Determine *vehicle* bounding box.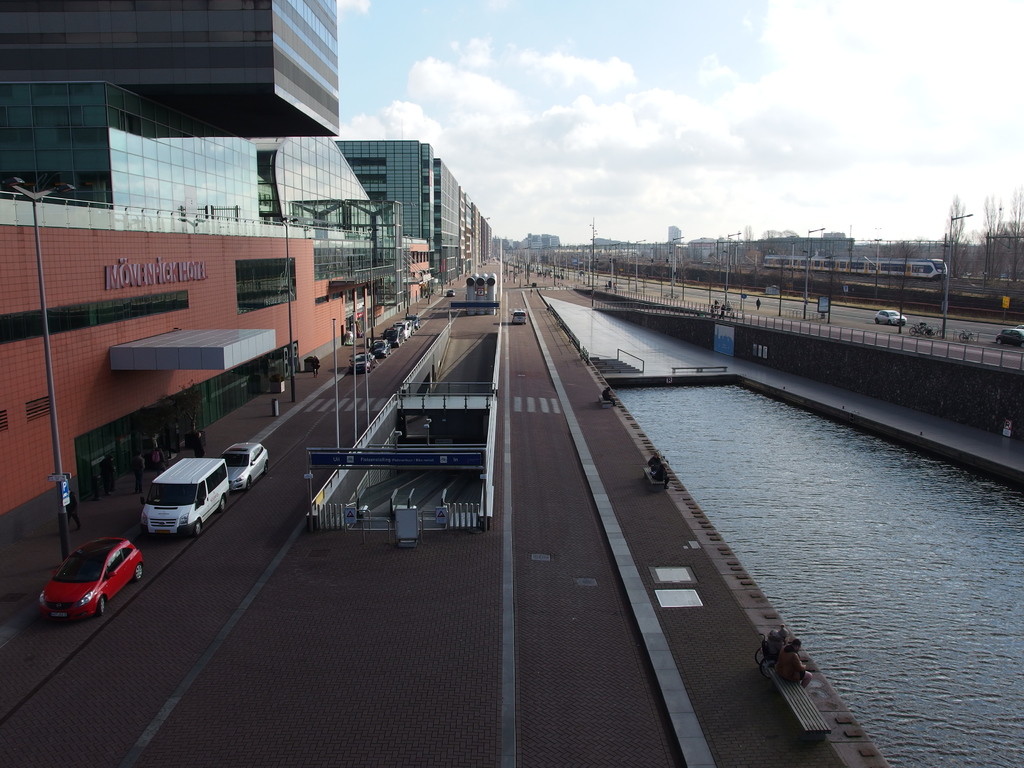
Determined: [511, 308, 527, 325].
